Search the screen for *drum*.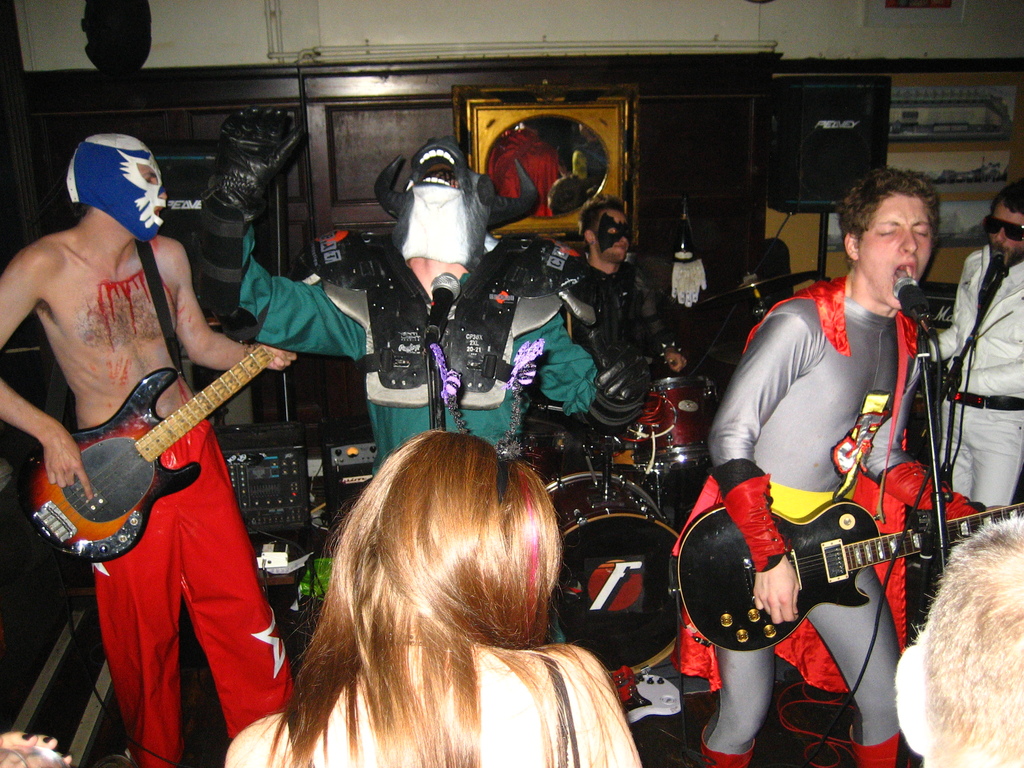
Found at box(609, 426, 641, 476).
